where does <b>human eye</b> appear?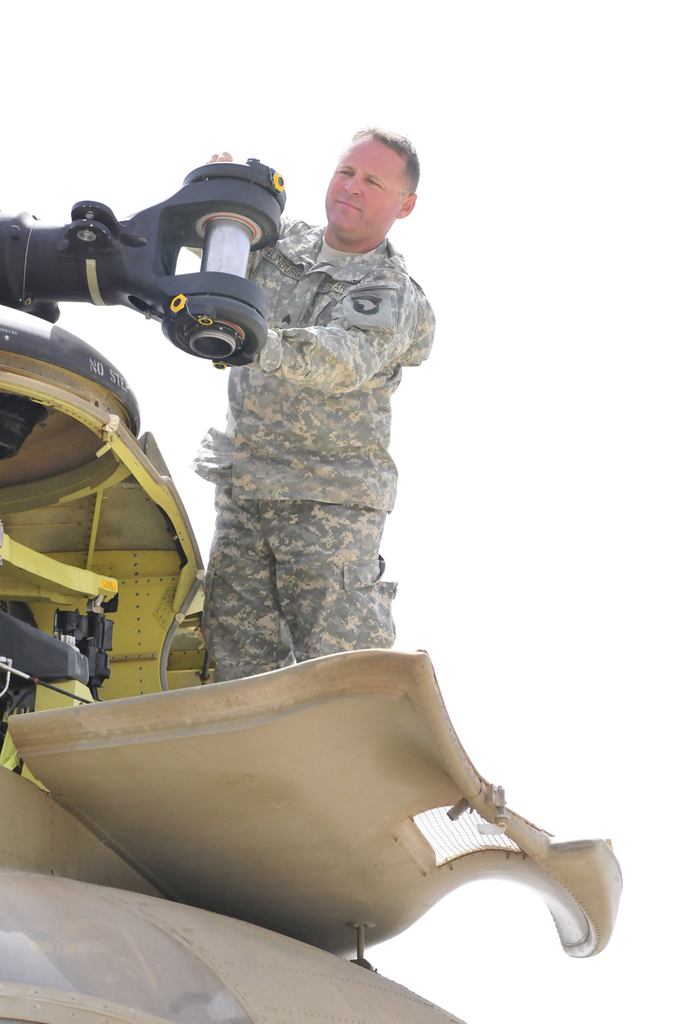
Appears at bbox=[359, 174, 384, 187].
